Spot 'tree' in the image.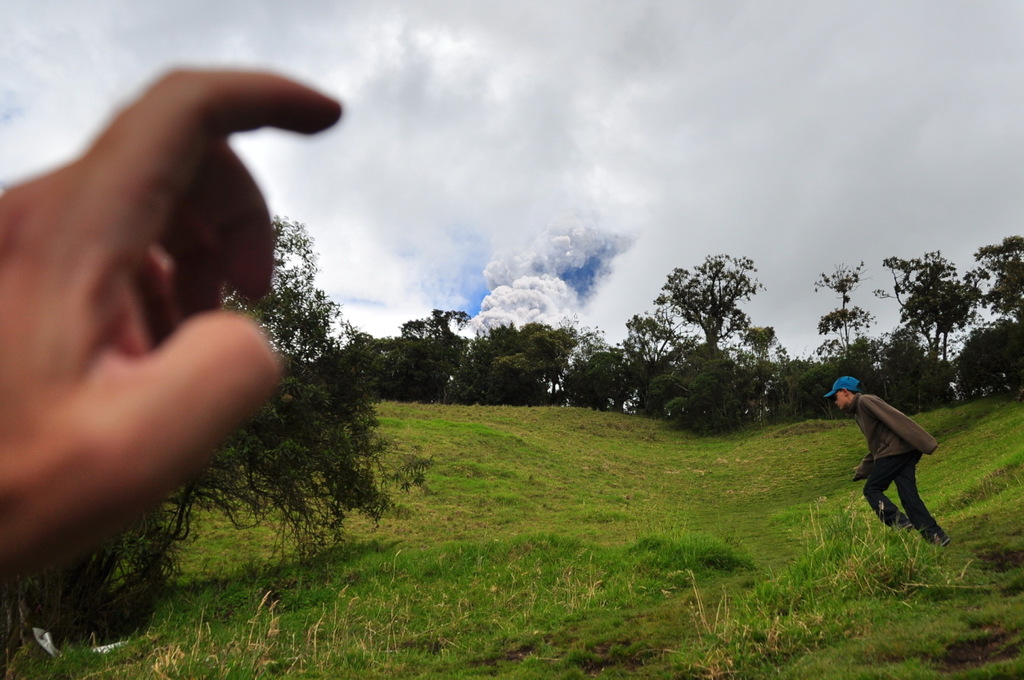
'tree' found at left=857, top=328, right=951, bottom=422.
